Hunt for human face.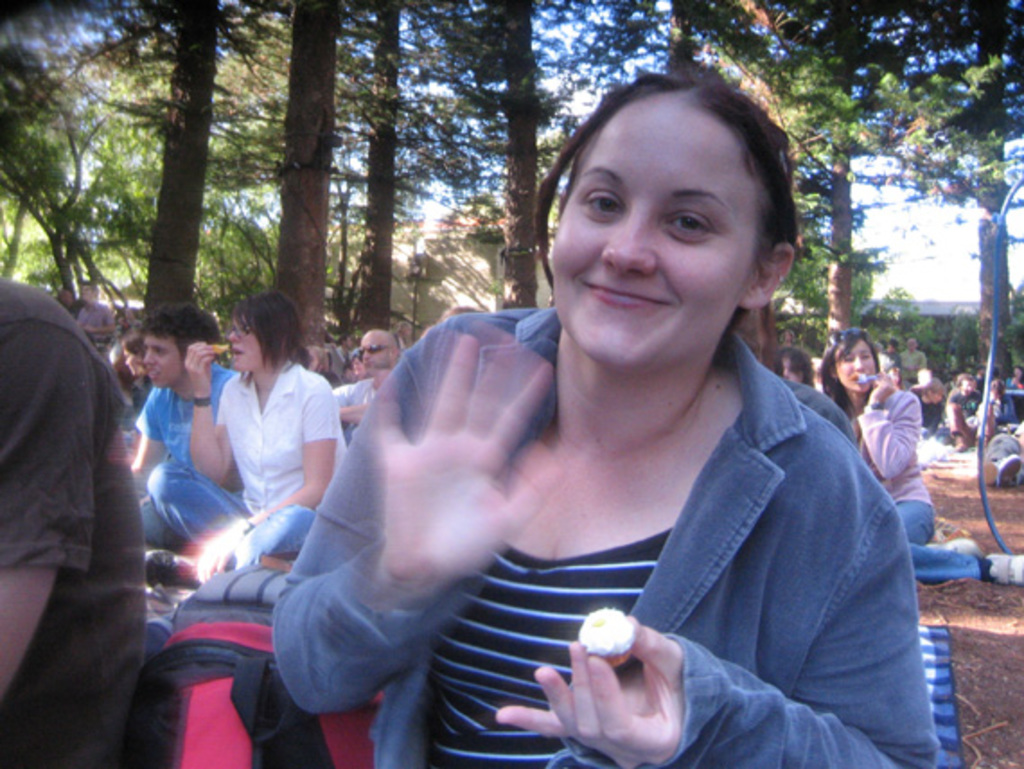
Hunted down at <bbox>787, 367, 796, 377</bbox>.
